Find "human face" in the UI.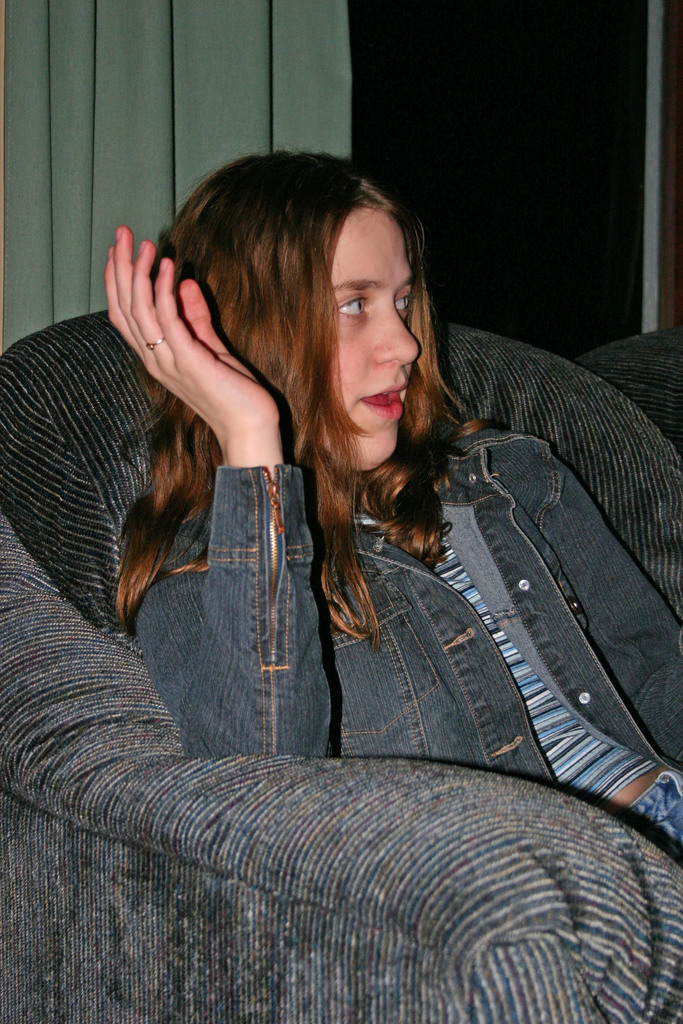
UI element at [331,196,422,471].
